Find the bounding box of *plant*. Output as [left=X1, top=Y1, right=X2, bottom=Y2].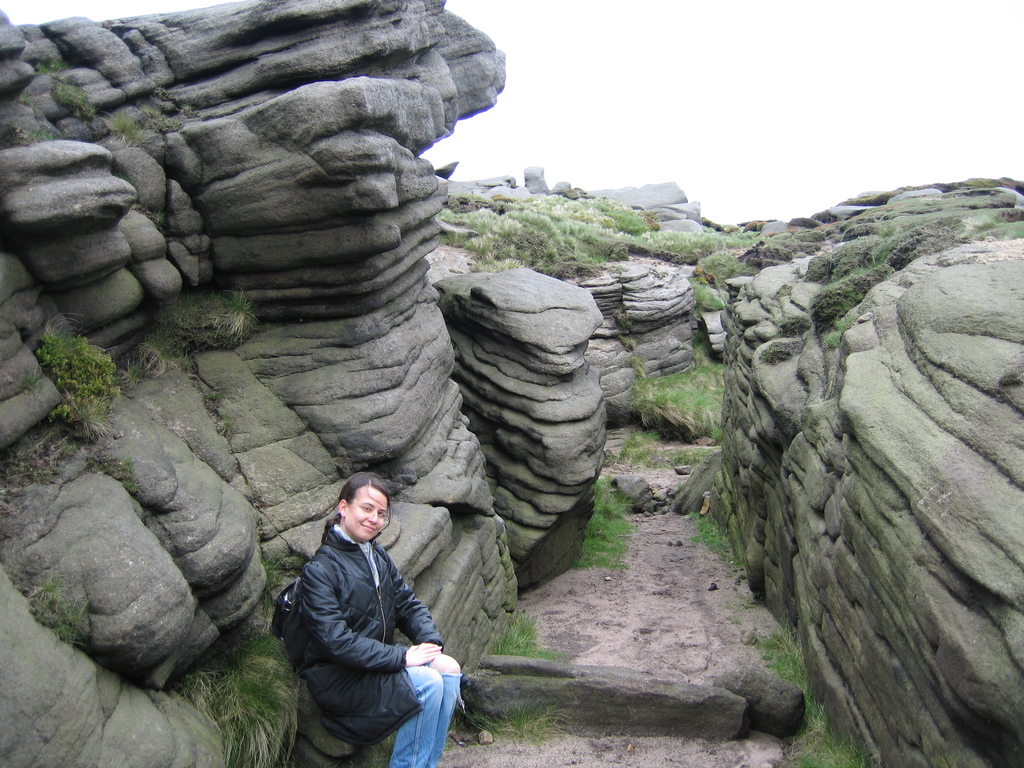
[left=333, top=727, right=415, bottom=767].
